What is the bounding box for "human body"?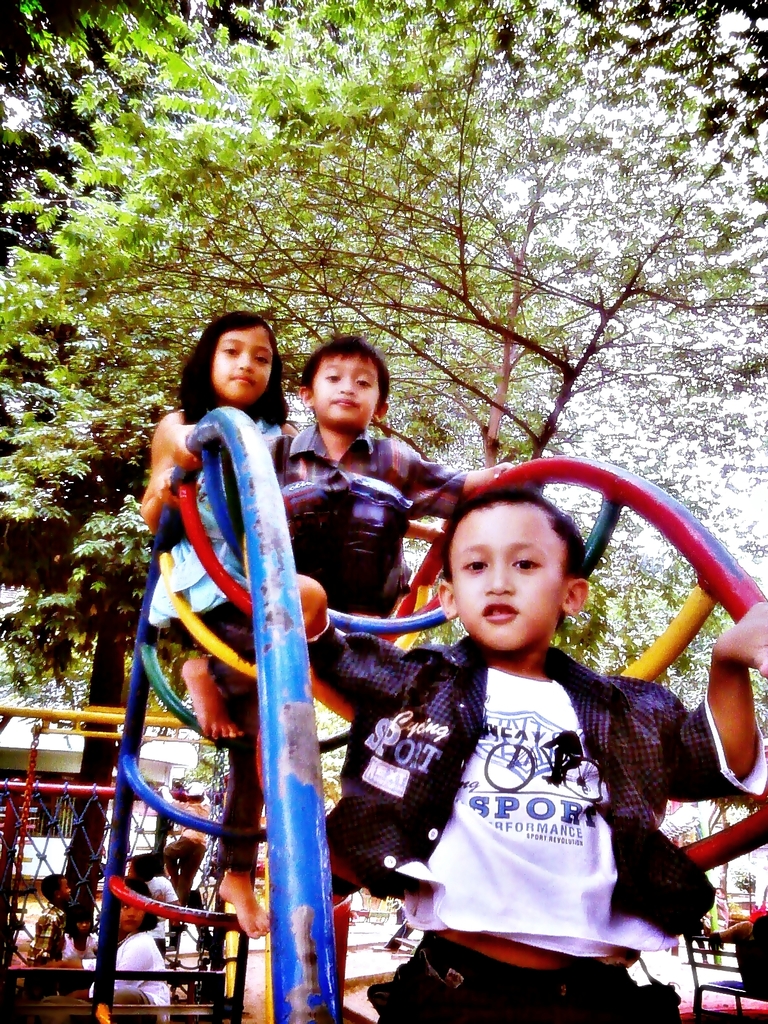
(170,423,511,790).
